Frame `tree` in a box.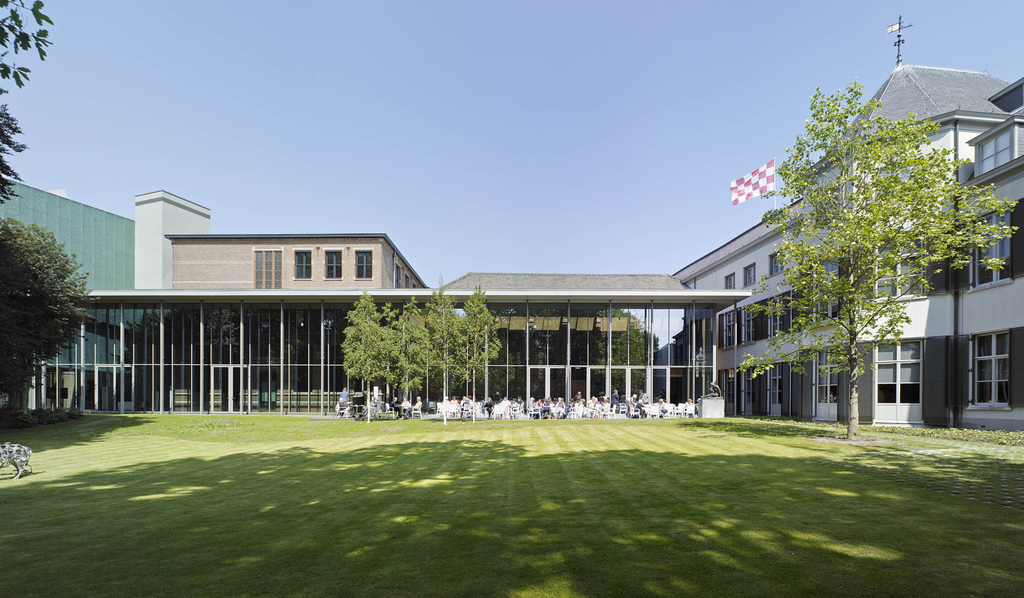
(x1=0, y1=220, x2=95, y2=408).
